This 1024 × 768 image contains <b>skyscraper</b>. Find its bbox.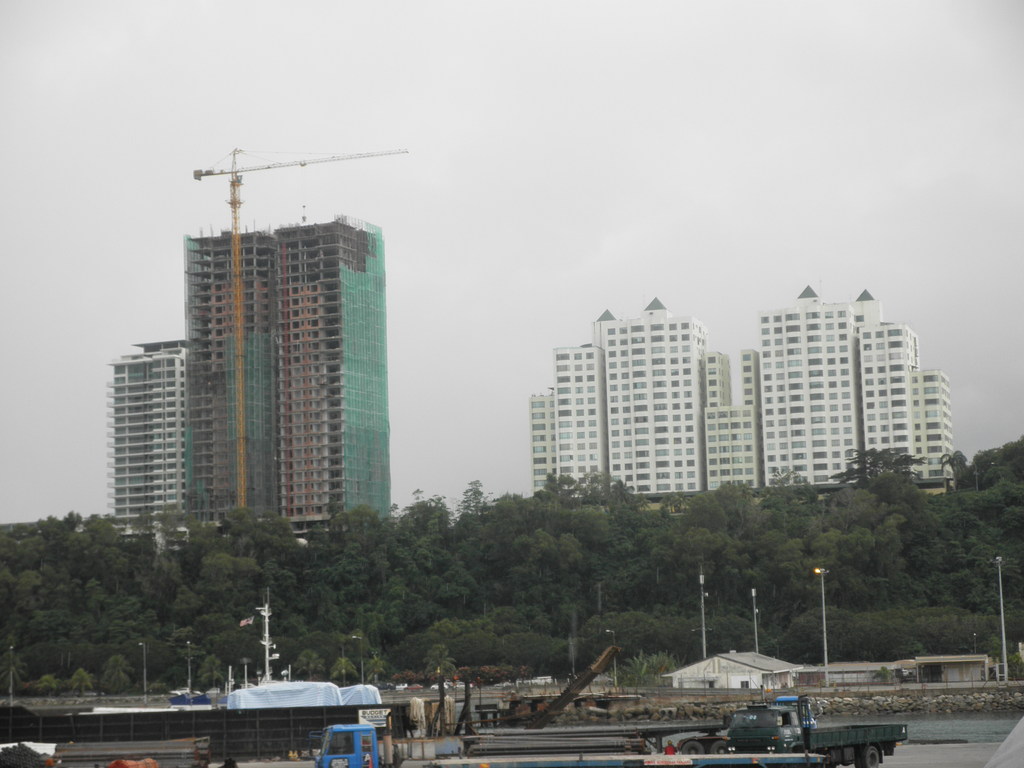
597 285 714 500.
